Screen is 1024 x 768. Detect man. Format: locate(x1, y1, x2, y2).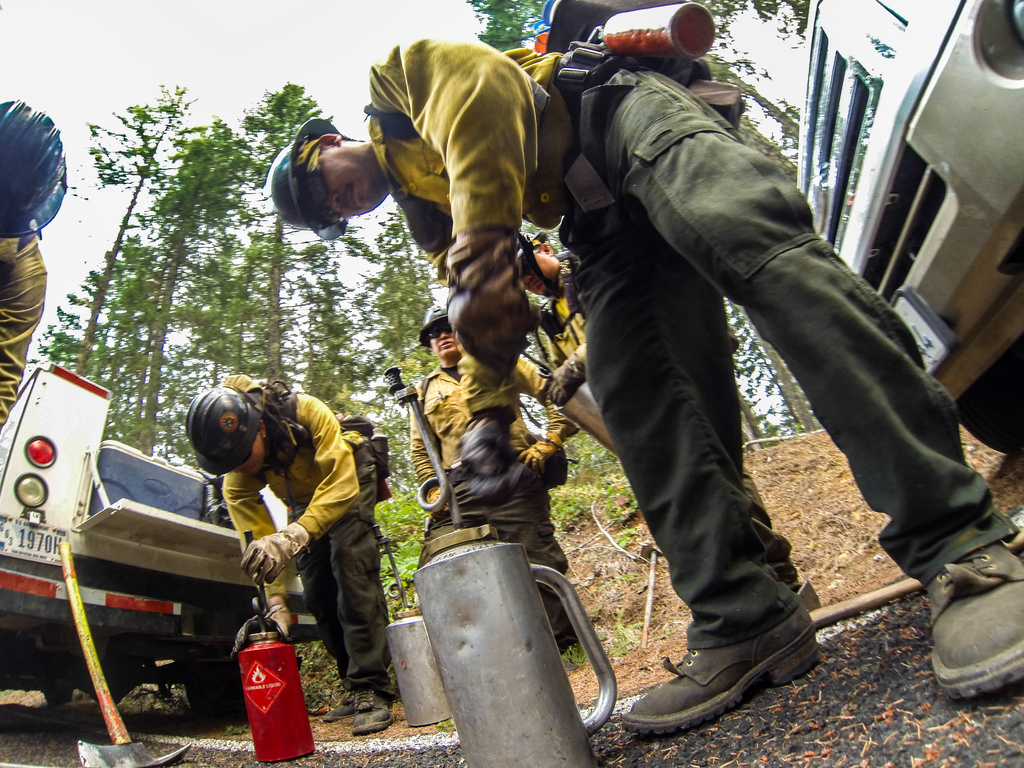
locate(499, 228, 825, 612).
